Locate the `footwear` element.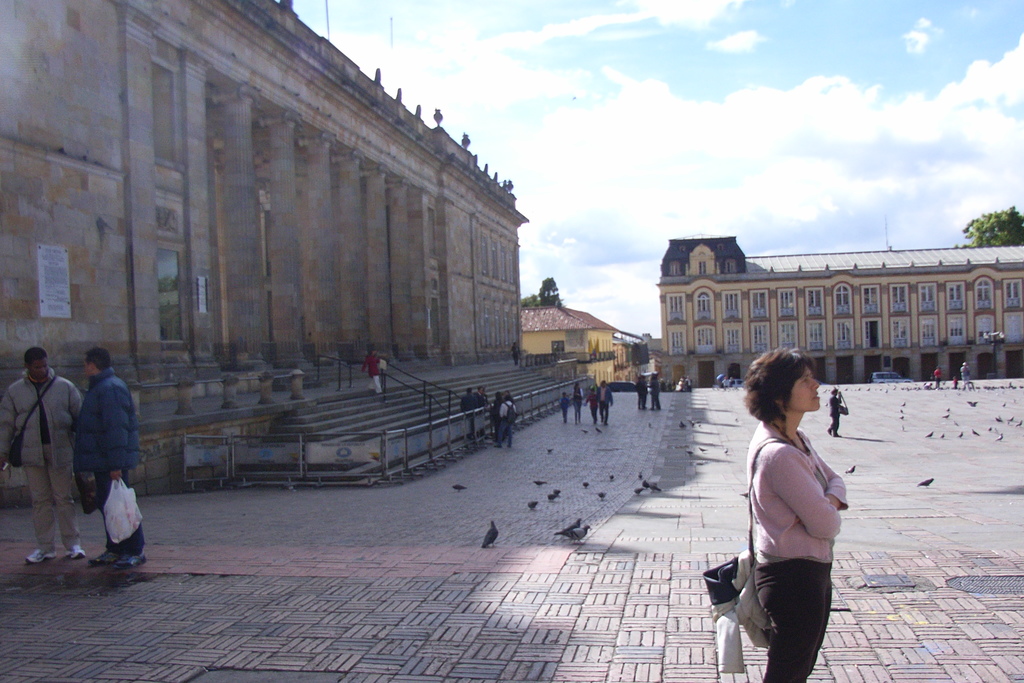
Element bbox: bbox=(835, 434, 842, 439).
